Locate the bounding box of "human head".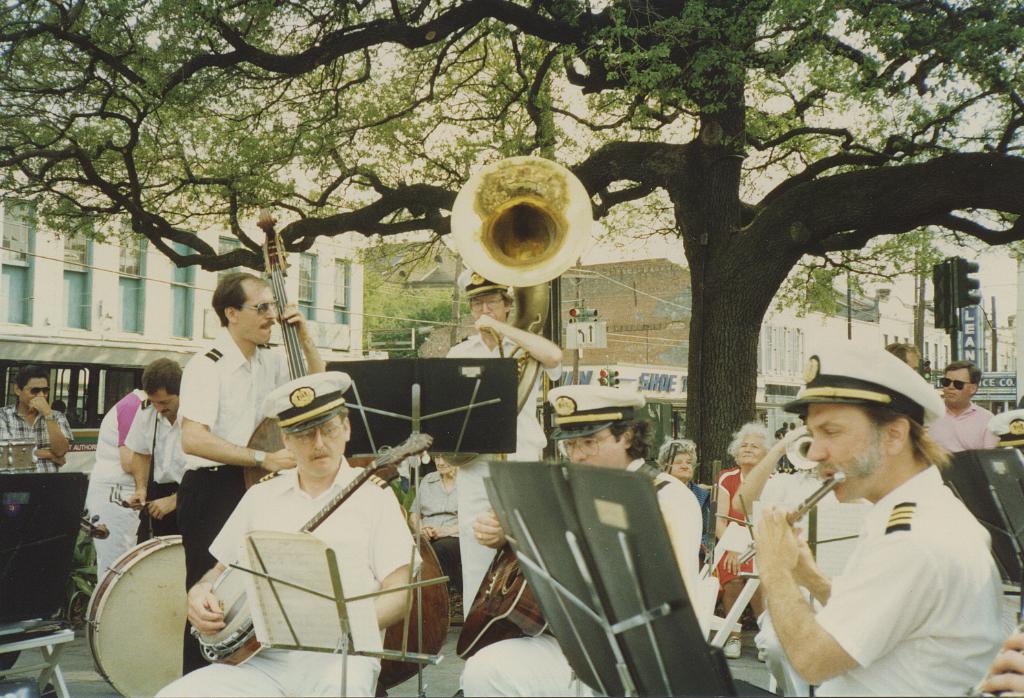
Bounding box: [886, 342, 924, 373].
